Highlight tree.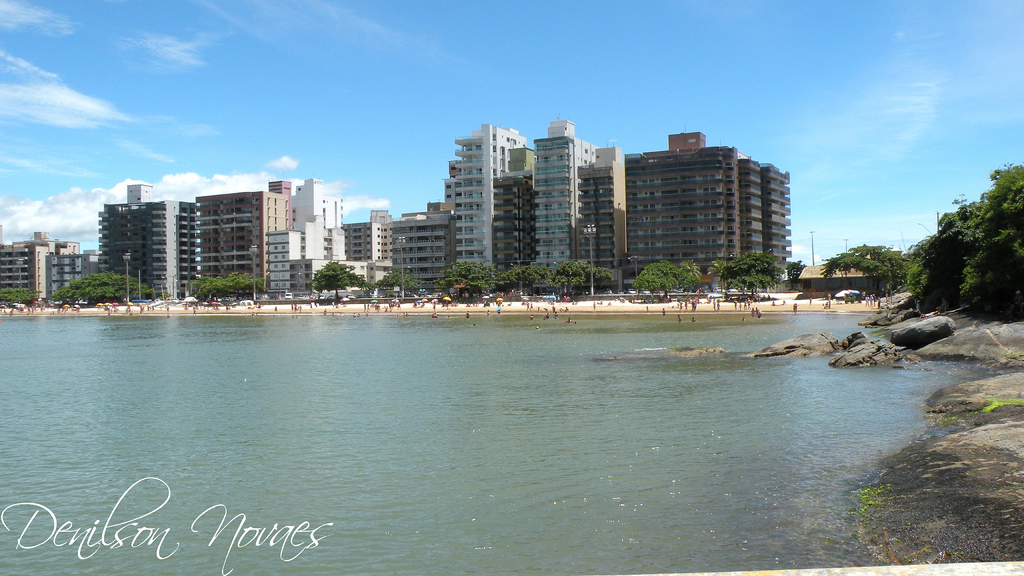
Highlighted region: 369,269,419,308.
